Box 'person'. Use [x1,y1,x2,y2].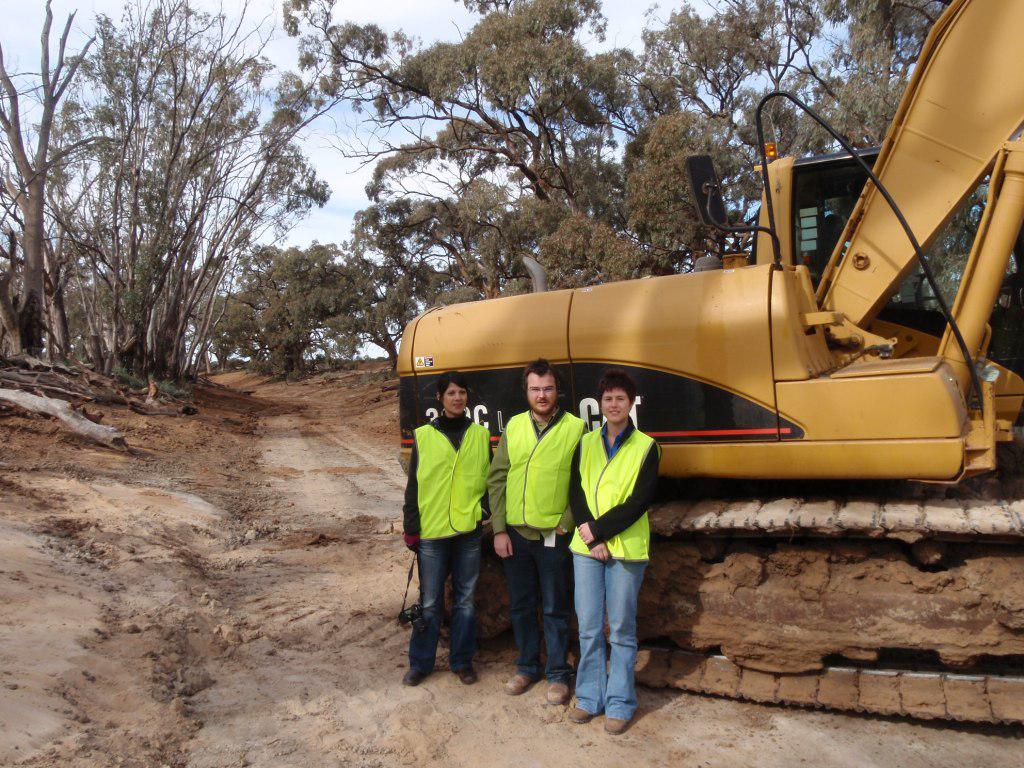
[404,373,497,682].
